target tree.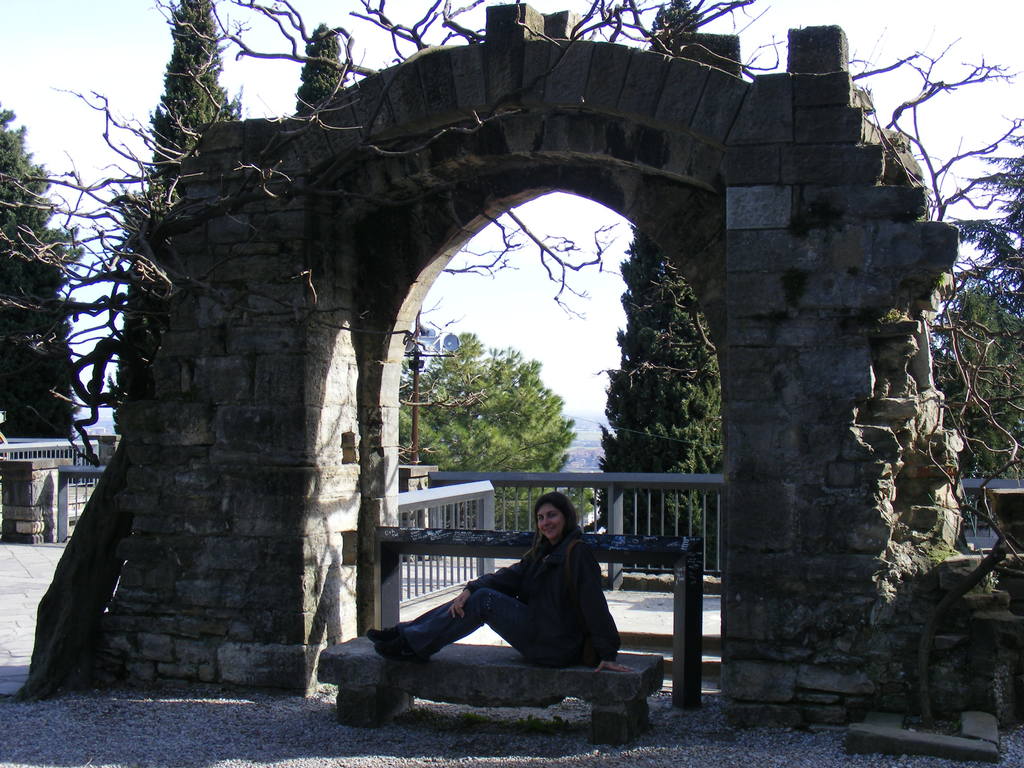
Target region: select_region(390, 329, 572, 497).
